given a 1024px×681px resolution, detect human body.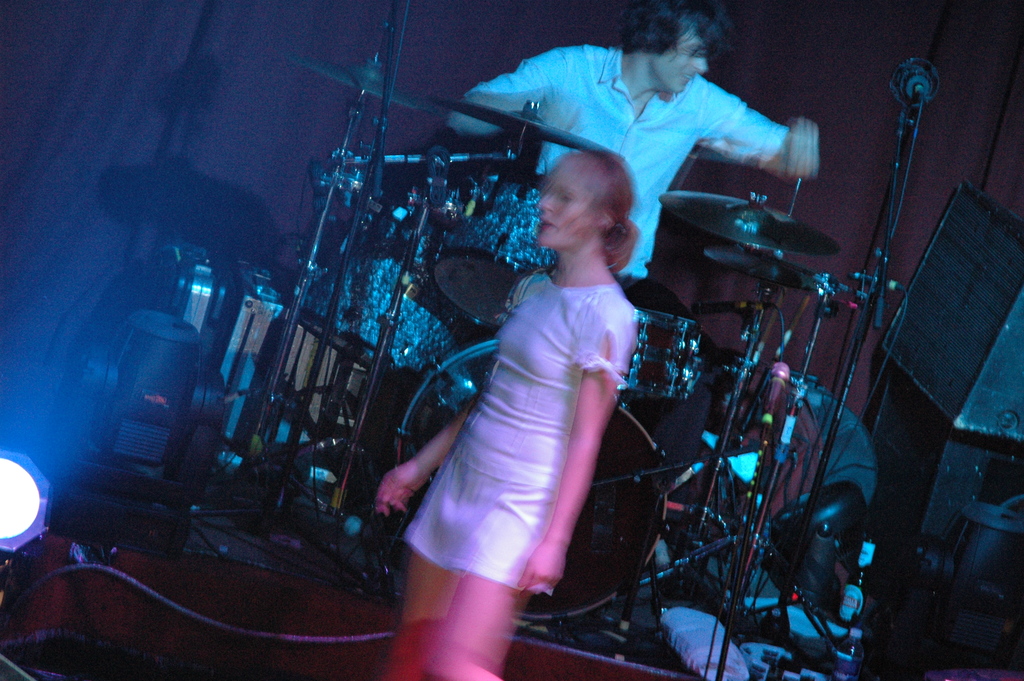
left=461, top=0, right=834, bottom=309.
